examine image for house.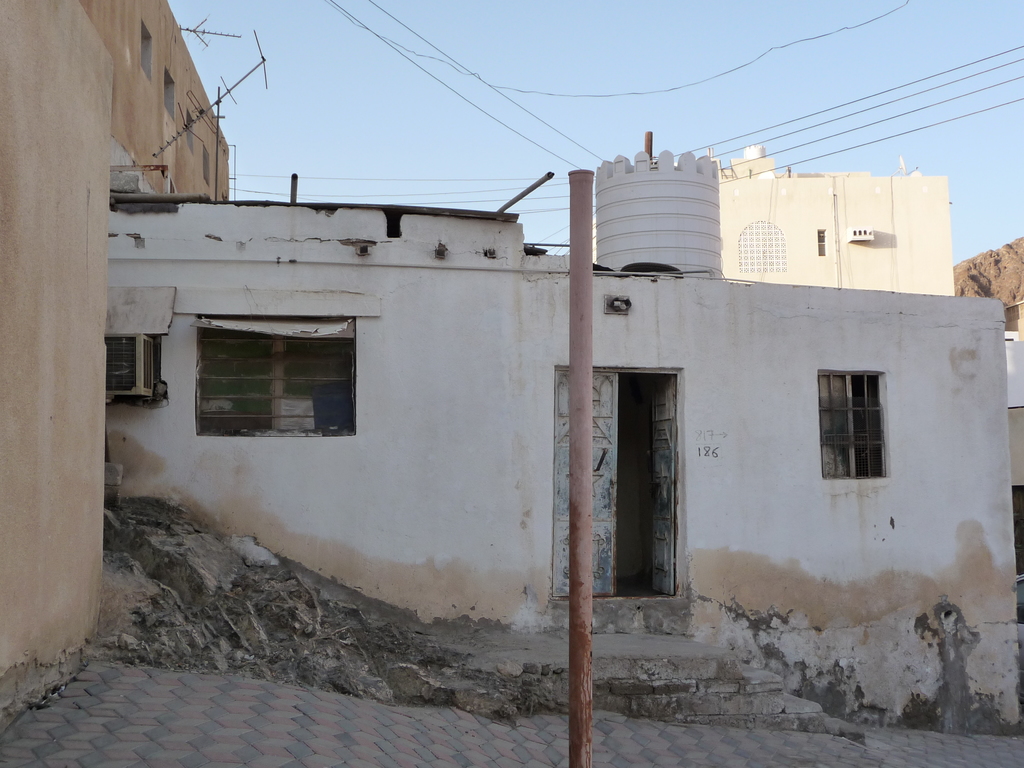
Examination result: bbox(0, 2, 230, 736).
